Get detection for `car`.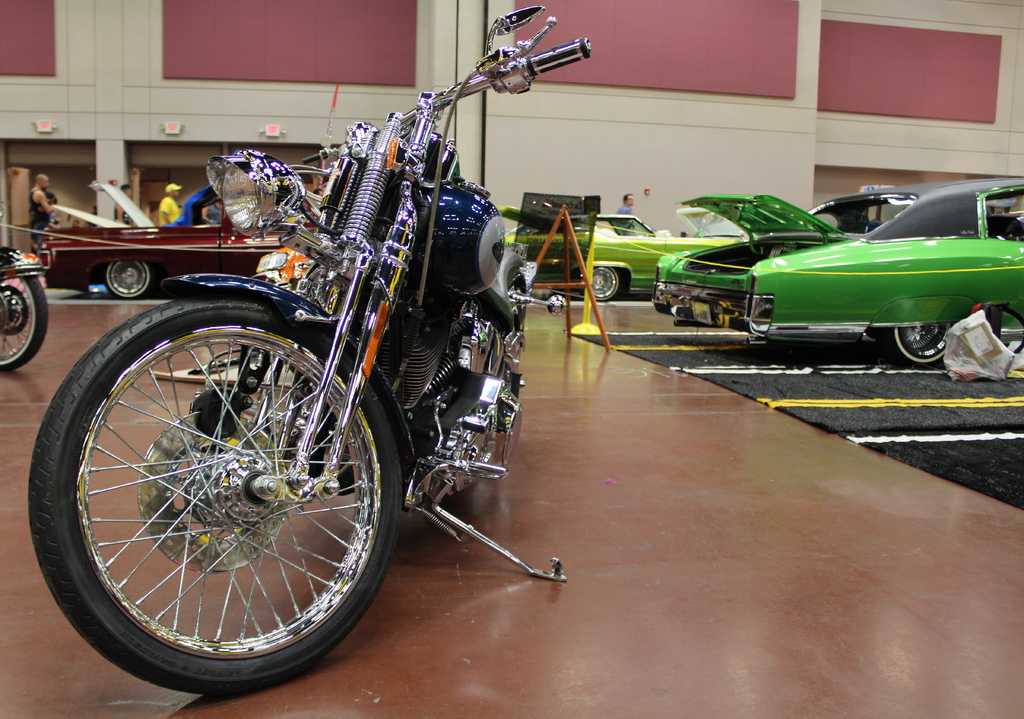
Detection: crop(723, 174, 1004, 363).
